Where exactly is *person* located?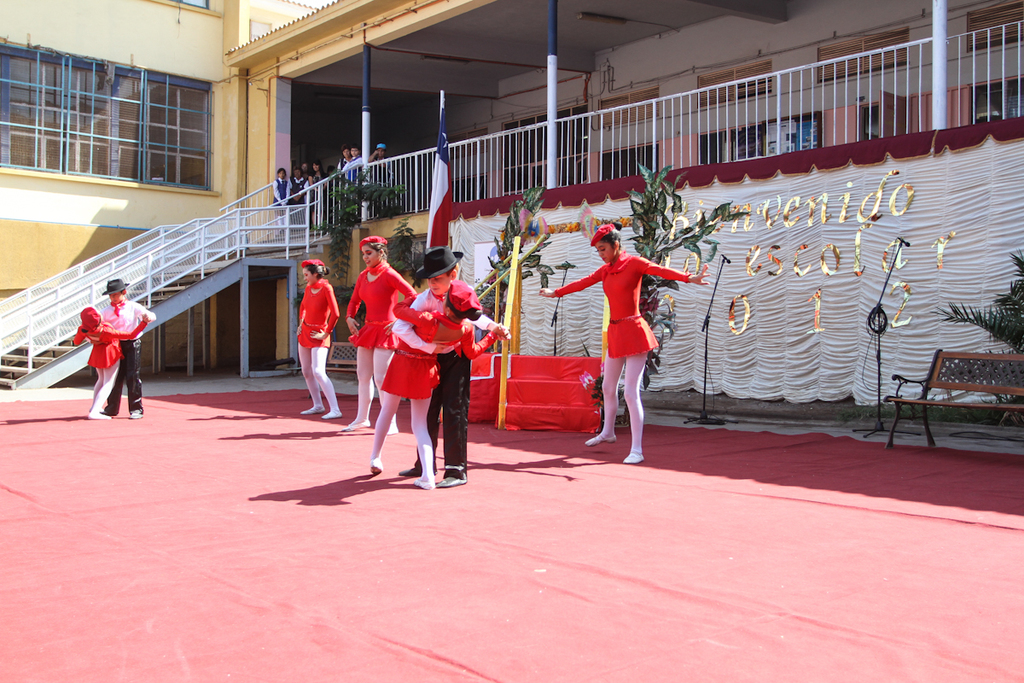
Its bounding box is x1=273, y1=166, x2=289, y2=202.
